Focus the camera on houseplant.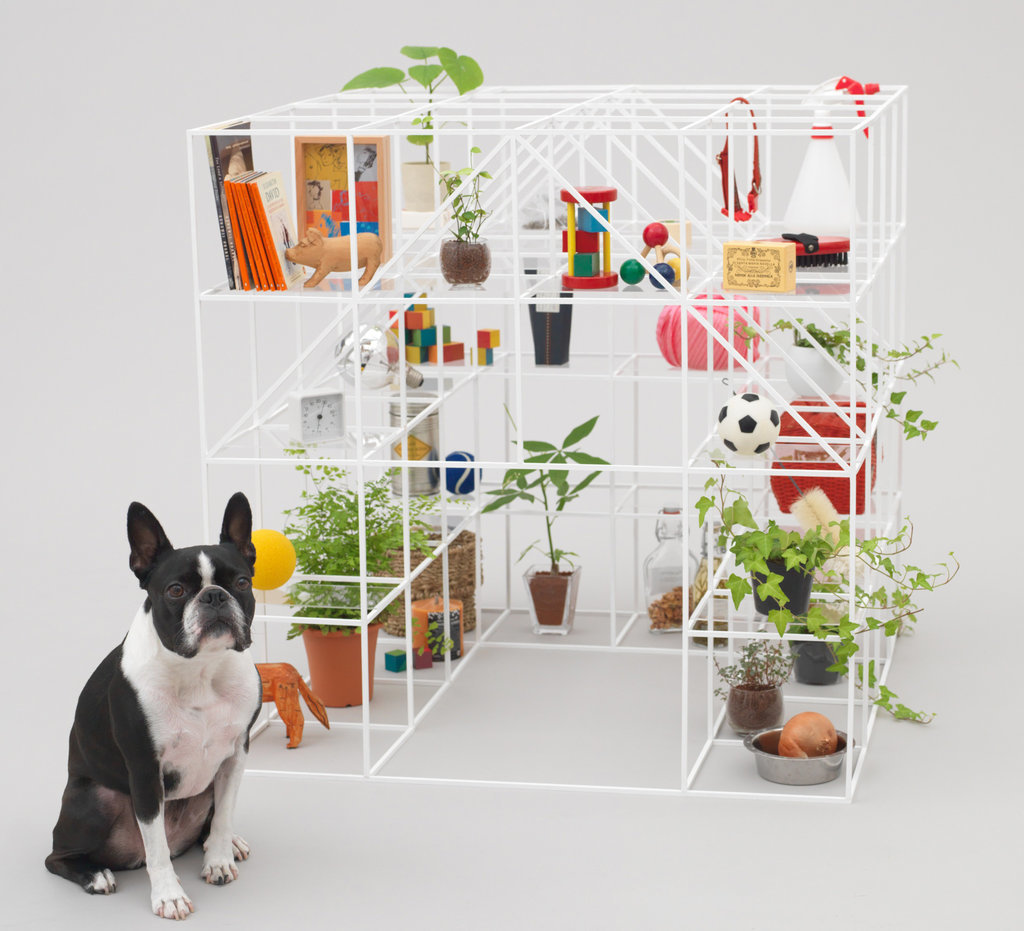
Focus region: Rect(336, 19, 488, 213).
